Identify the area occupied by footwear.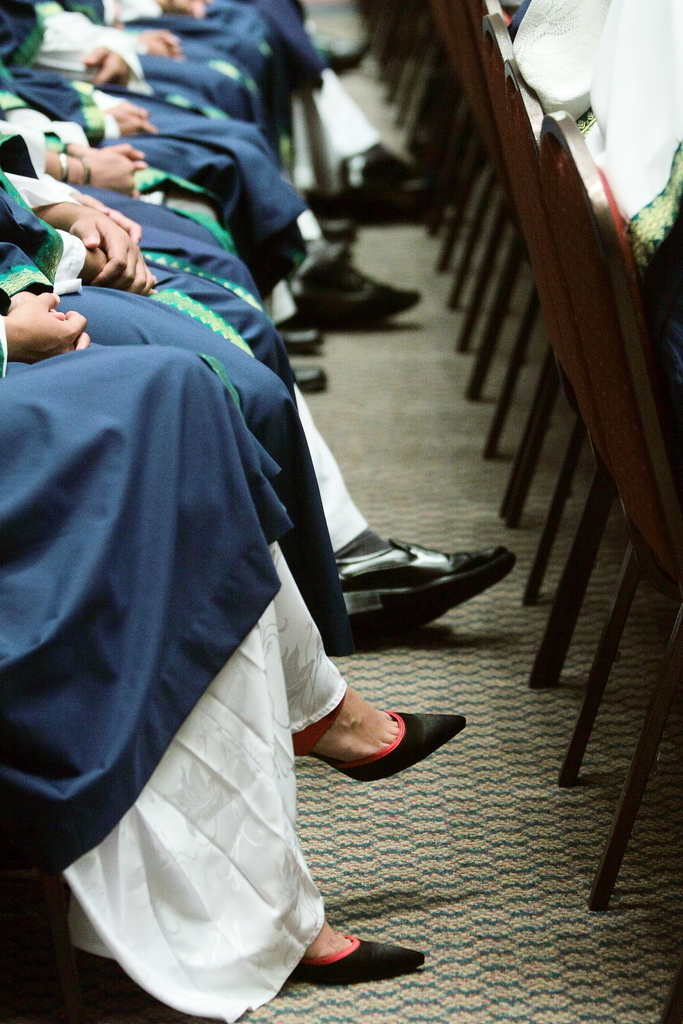
Area: crop(333, 137, 430, 197).
